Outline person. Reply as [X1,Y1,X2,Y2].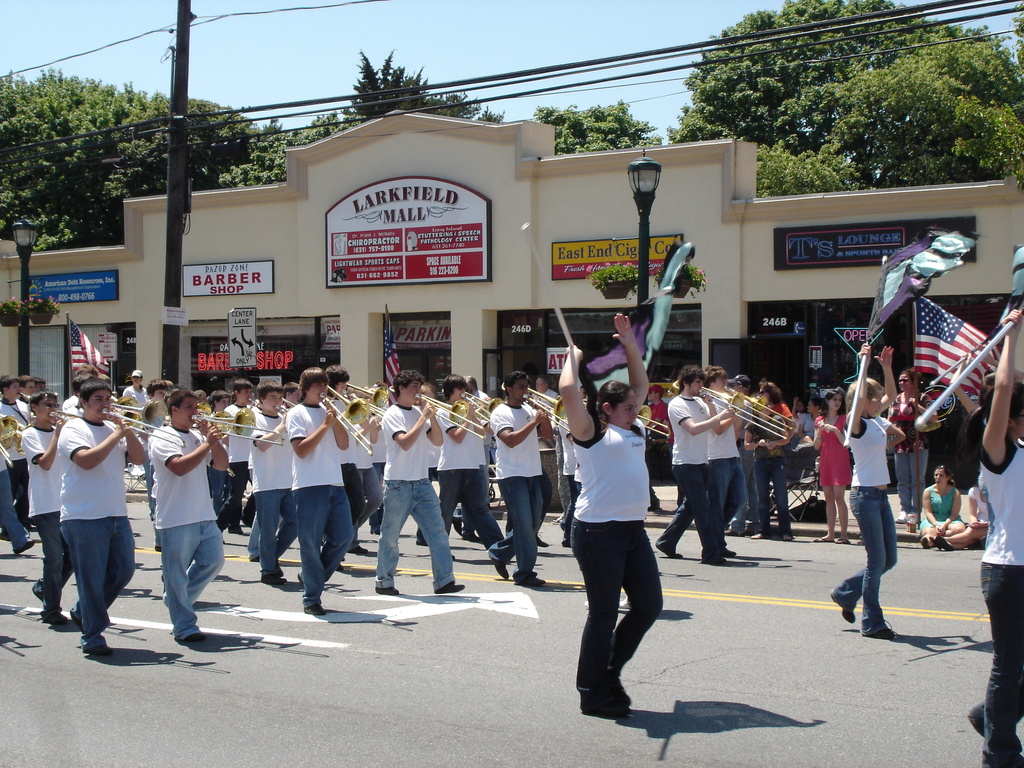
[915,465,970,540].
